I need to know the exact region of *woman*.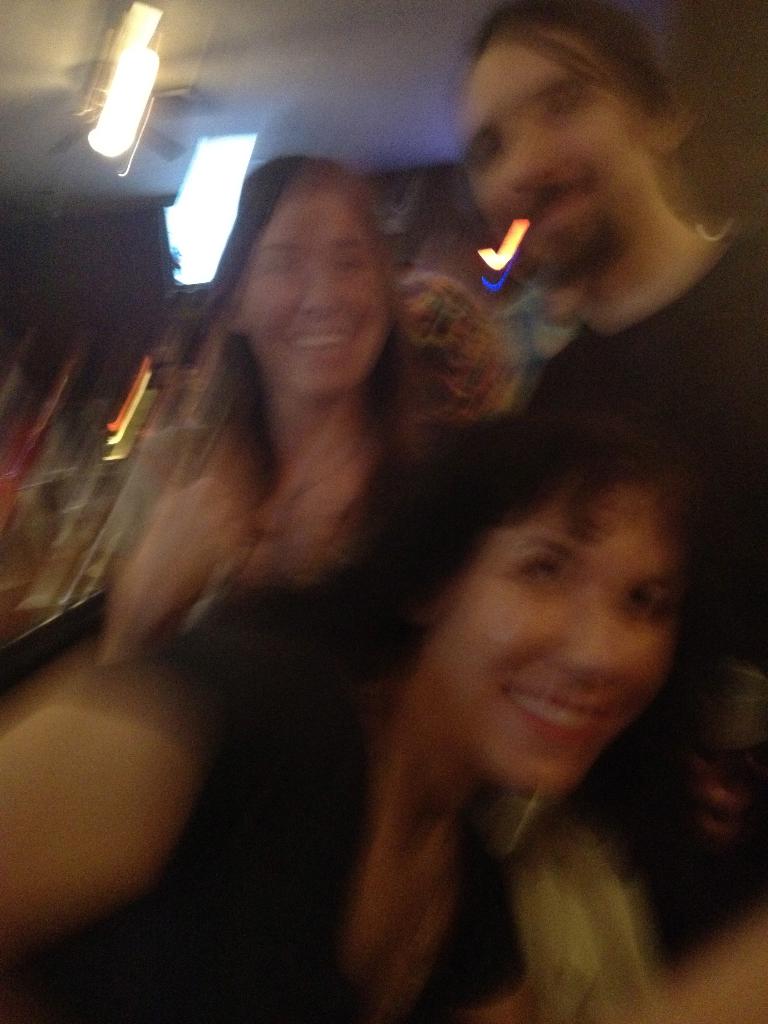
Region: region(104, 145, 412, 652).
